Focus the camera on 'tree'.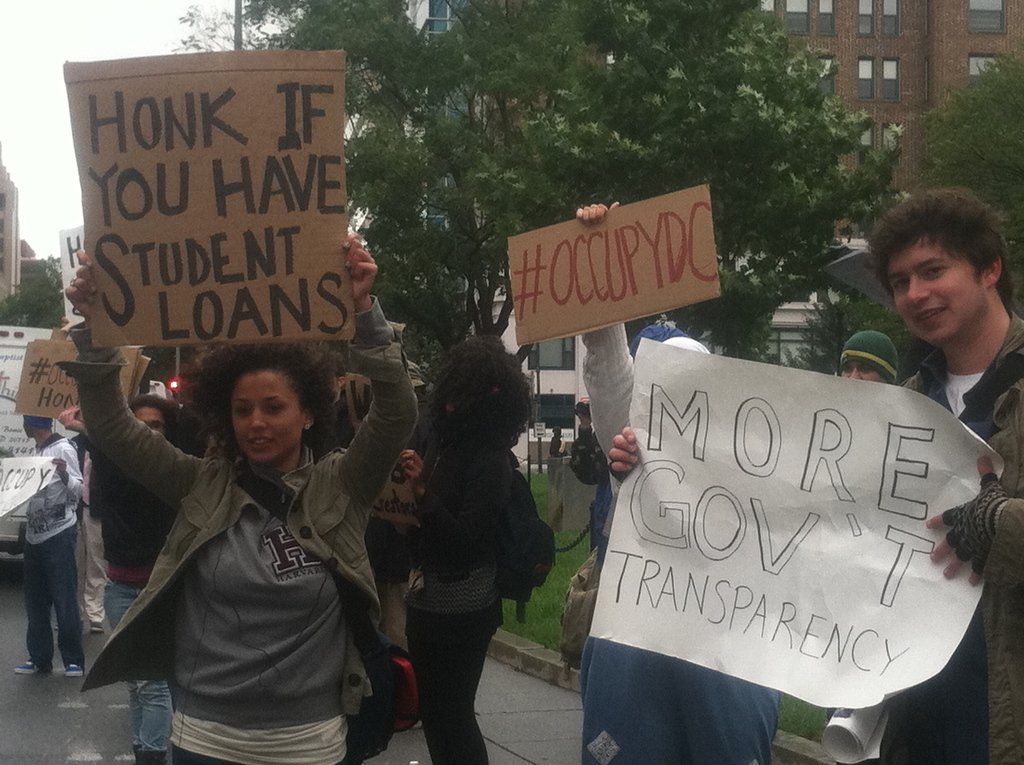
Focus region: crop(186, 0, 900, 376).
